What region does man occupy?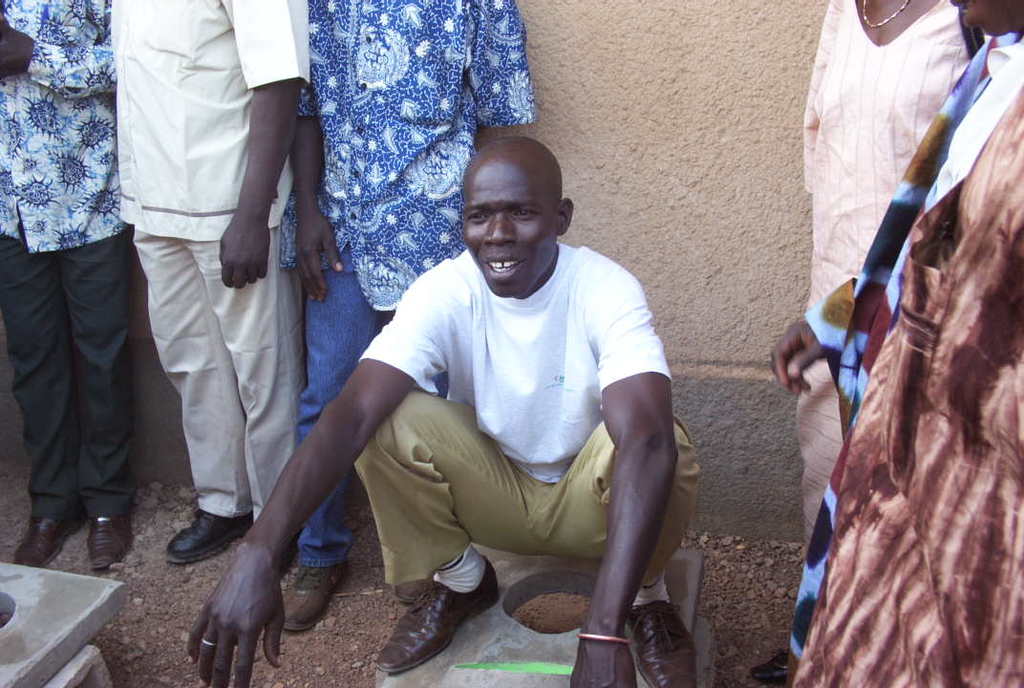
<box>105,0,309,568</box>.
